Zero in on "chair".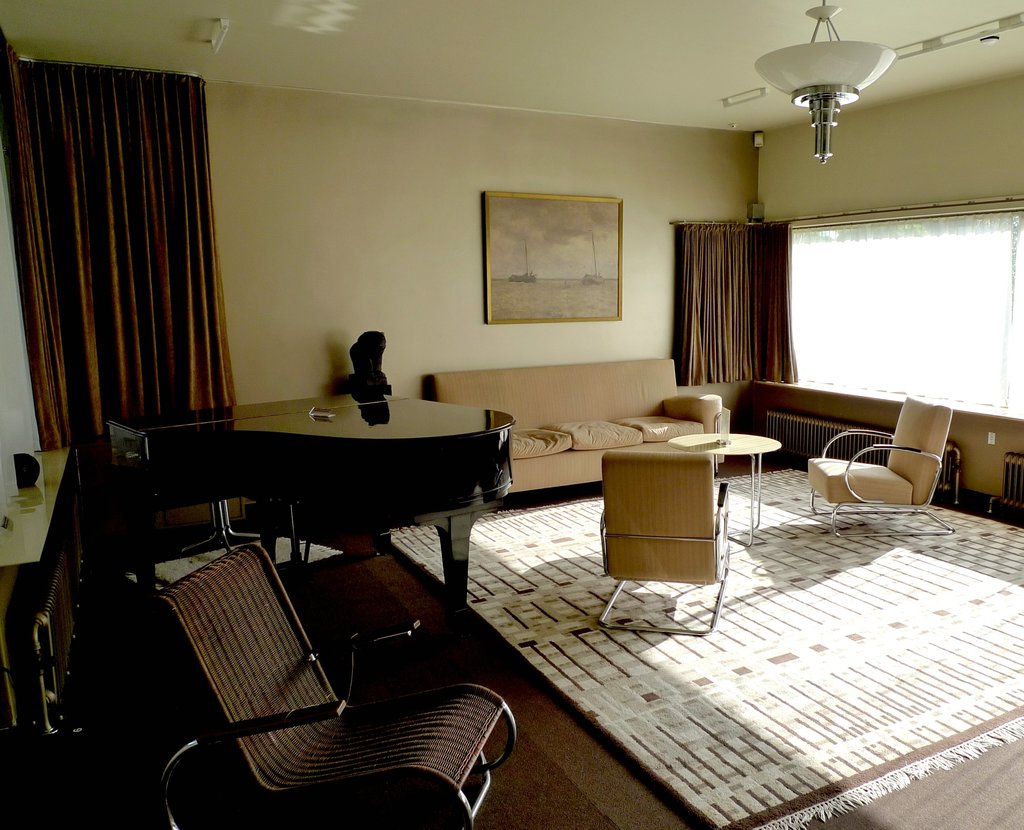
Zeroed in: (left=804, top=392, right=956, bottom=536).
